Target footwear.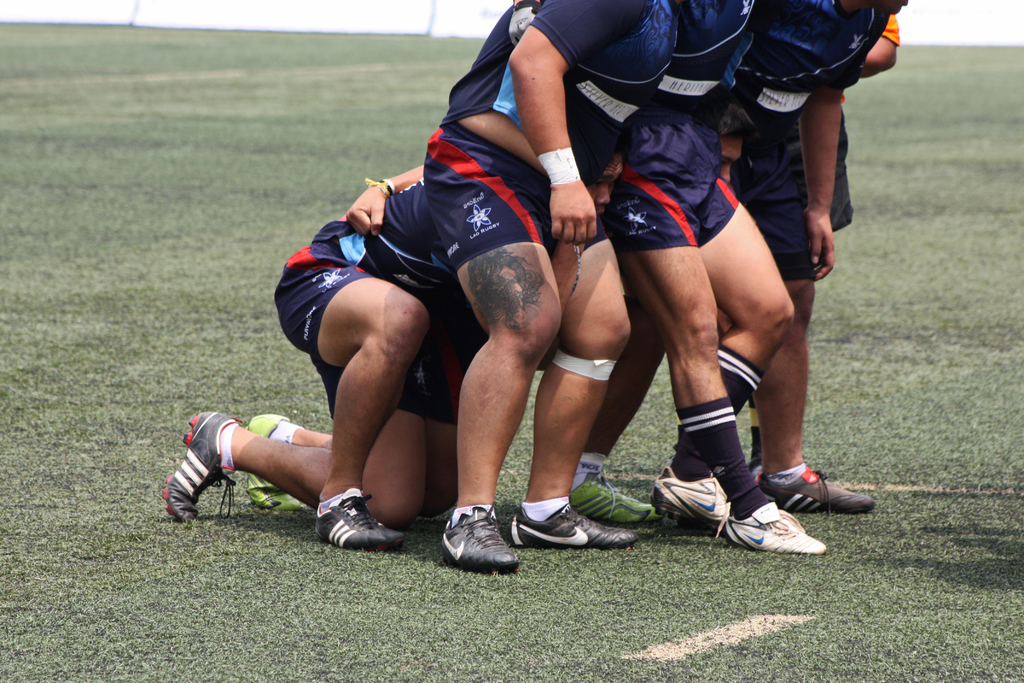
Target region: rect(438, 510, 518, 576).
